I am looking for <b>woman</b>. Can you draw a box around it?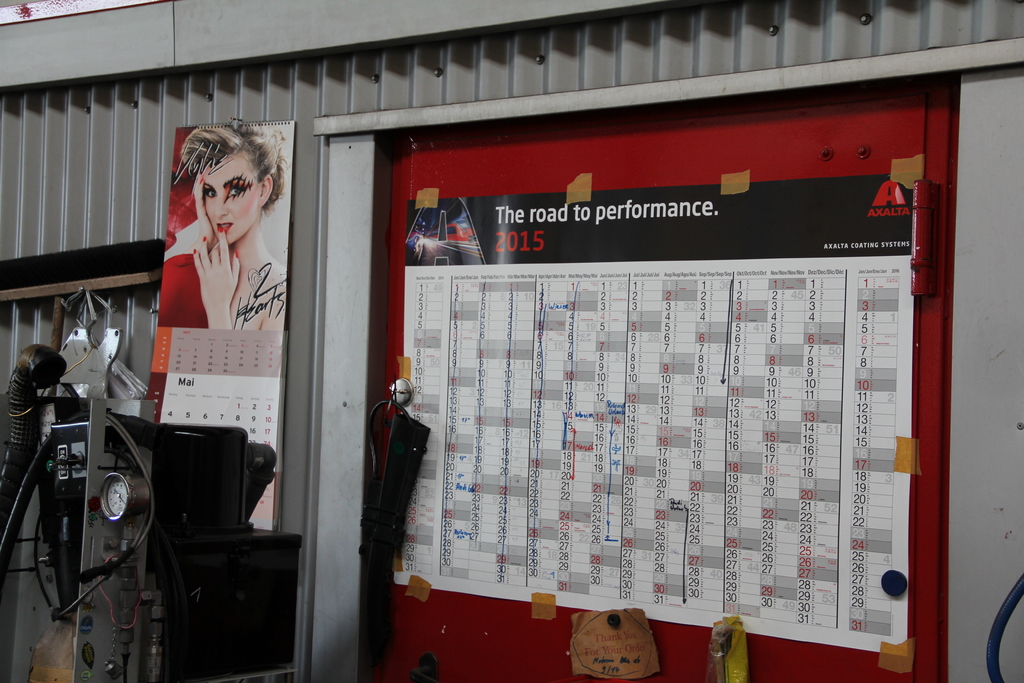
Sure, the bounding box is x1=154, y1=129, x2=288, y2=358.
